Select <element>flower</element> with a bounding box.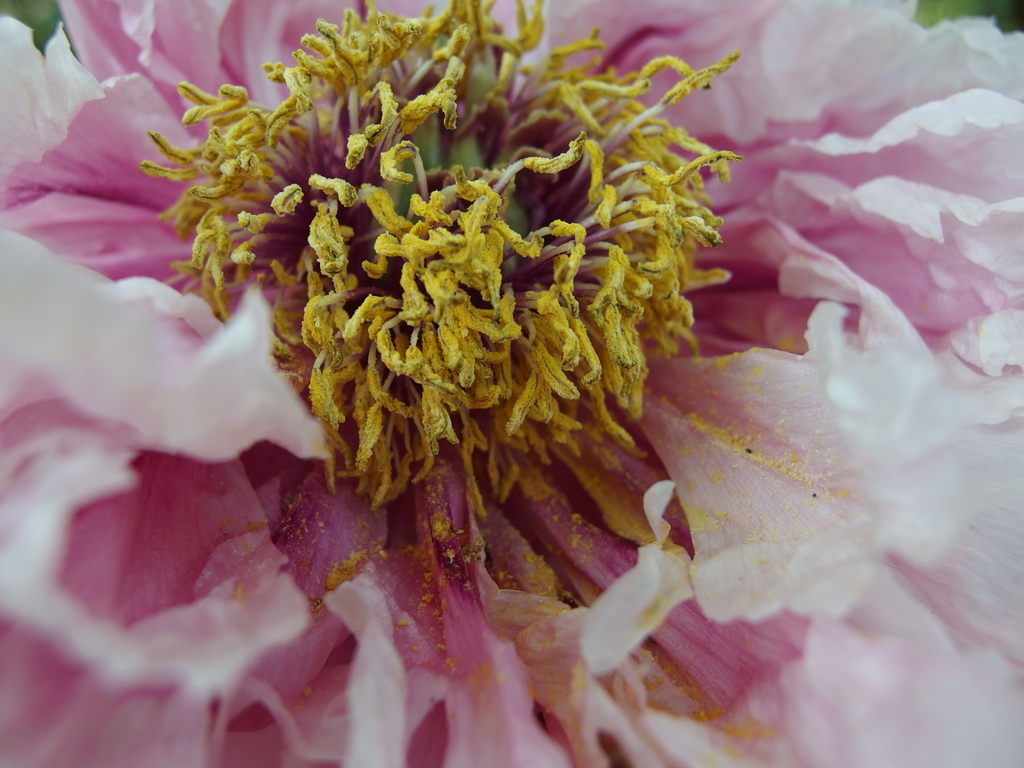
0 1 1023 767.
